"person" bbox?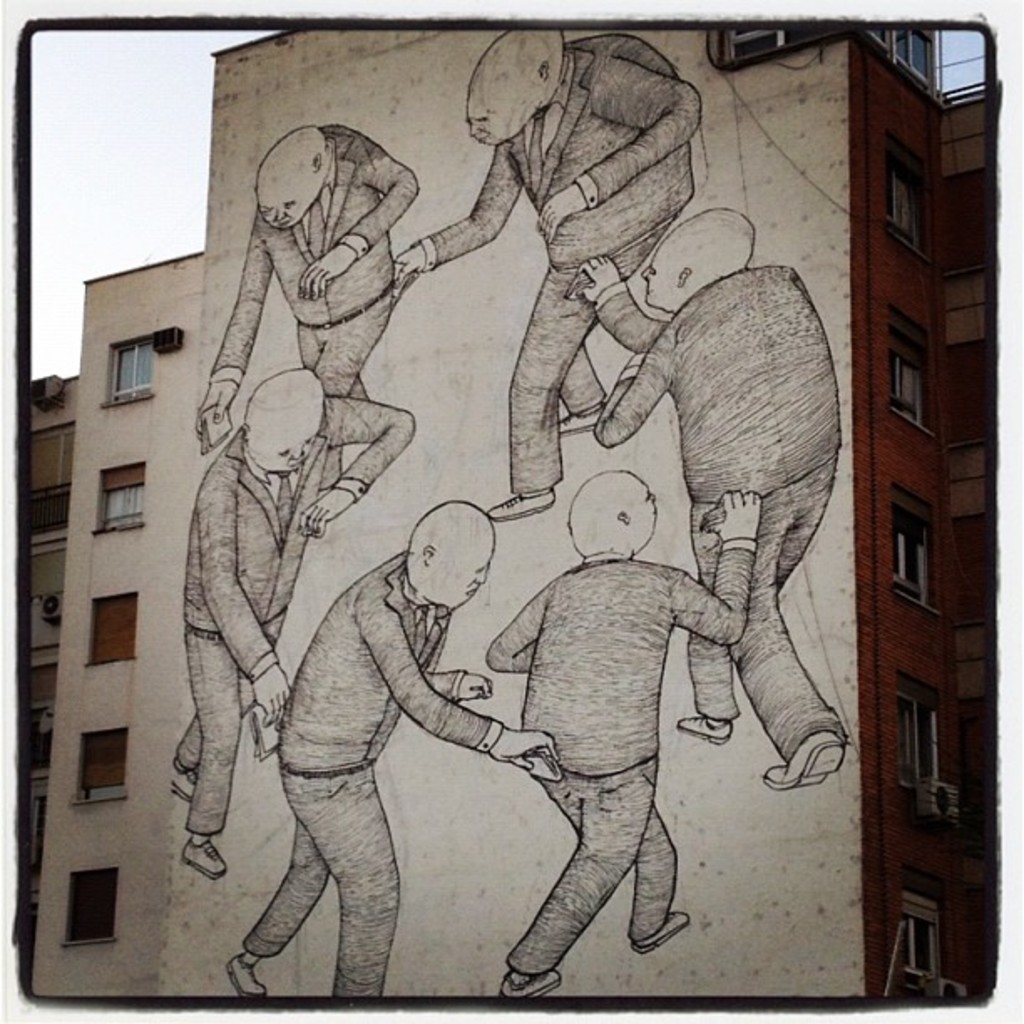
detection(582, 202, 847, 785)
